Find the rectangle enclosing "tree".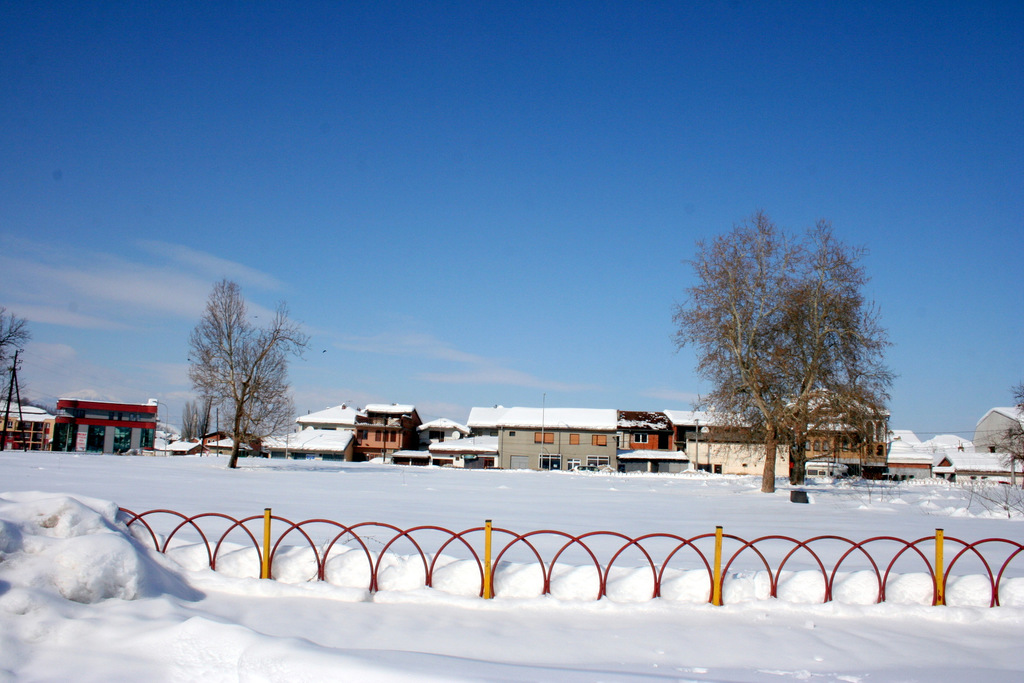
pyautogui.locateOnScreen(0, 304, 36, 446).
